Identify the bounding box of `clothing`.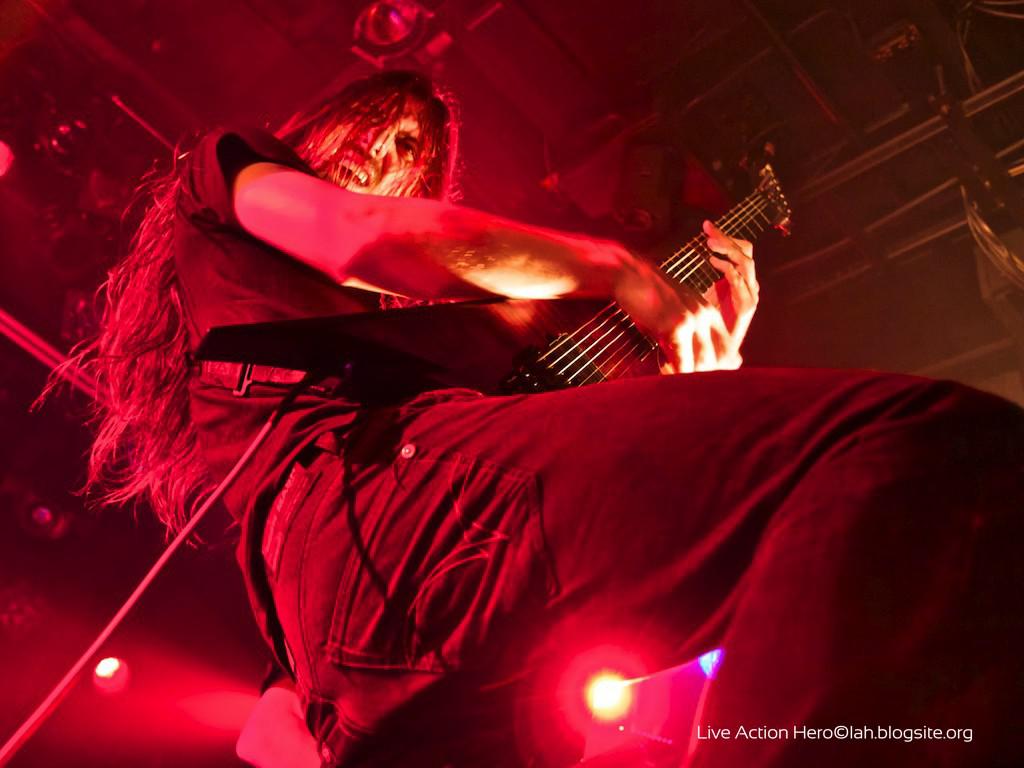
158, 111, 922, 724.
